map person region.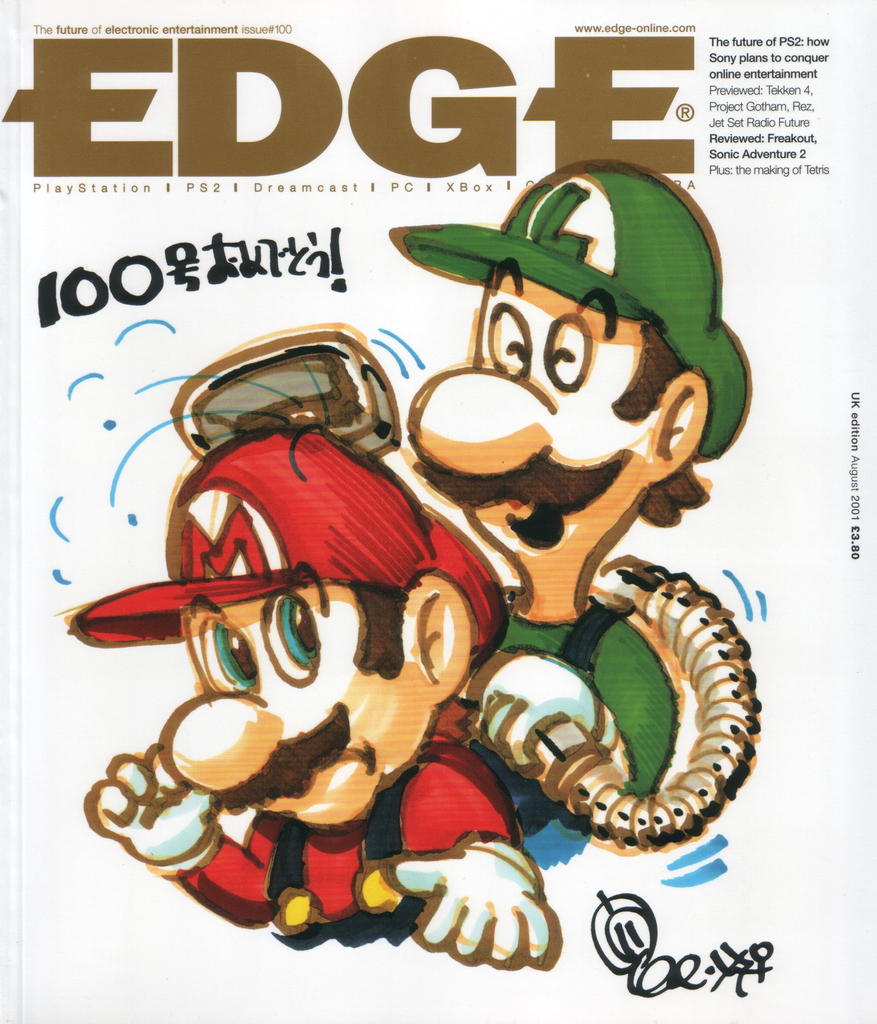
Mapped to {"x1": 71, "y1": 328, "x2": 579, "y2": 987}.
